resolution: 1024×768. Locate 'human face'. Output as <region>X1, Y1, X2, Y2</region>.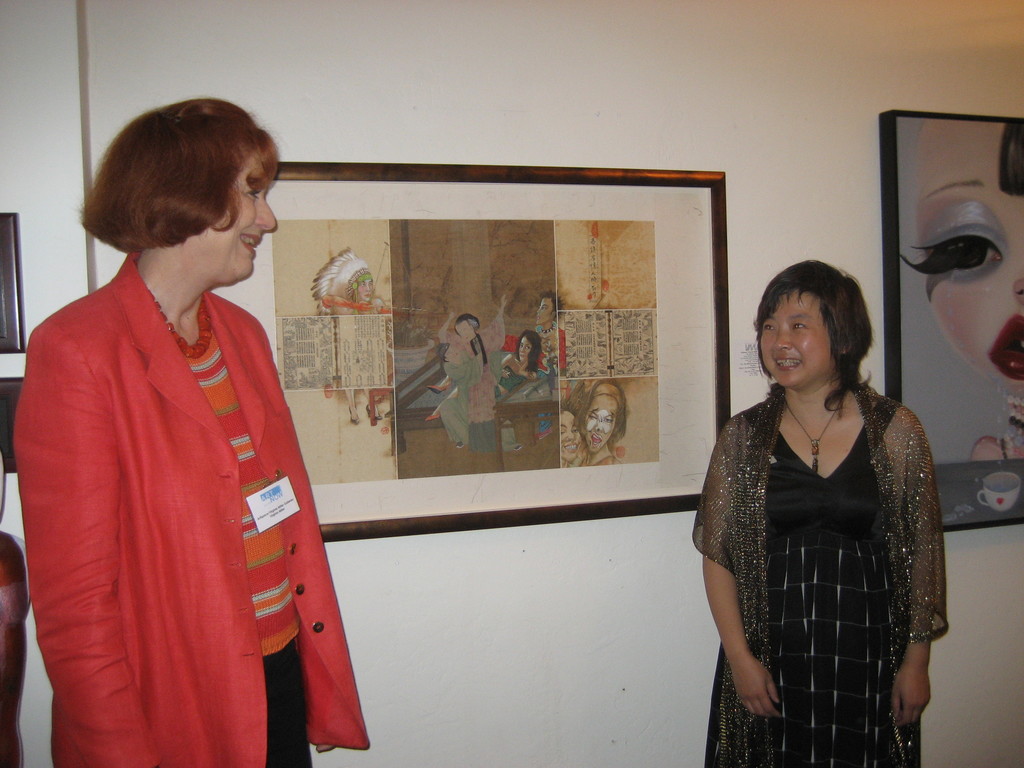
<region>920, 124, 1021, 396</region>.
